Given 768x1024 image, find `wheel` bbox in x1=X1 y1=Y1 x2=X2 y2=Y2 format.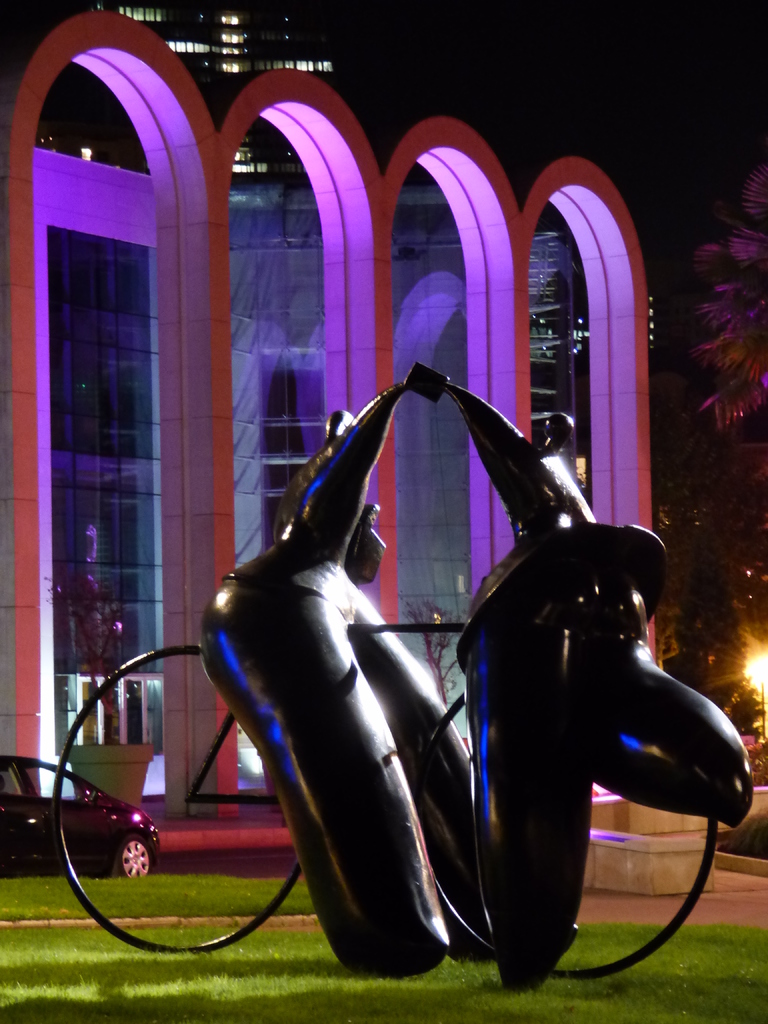
x1=113 y1=834 x2=153 y2=879.
